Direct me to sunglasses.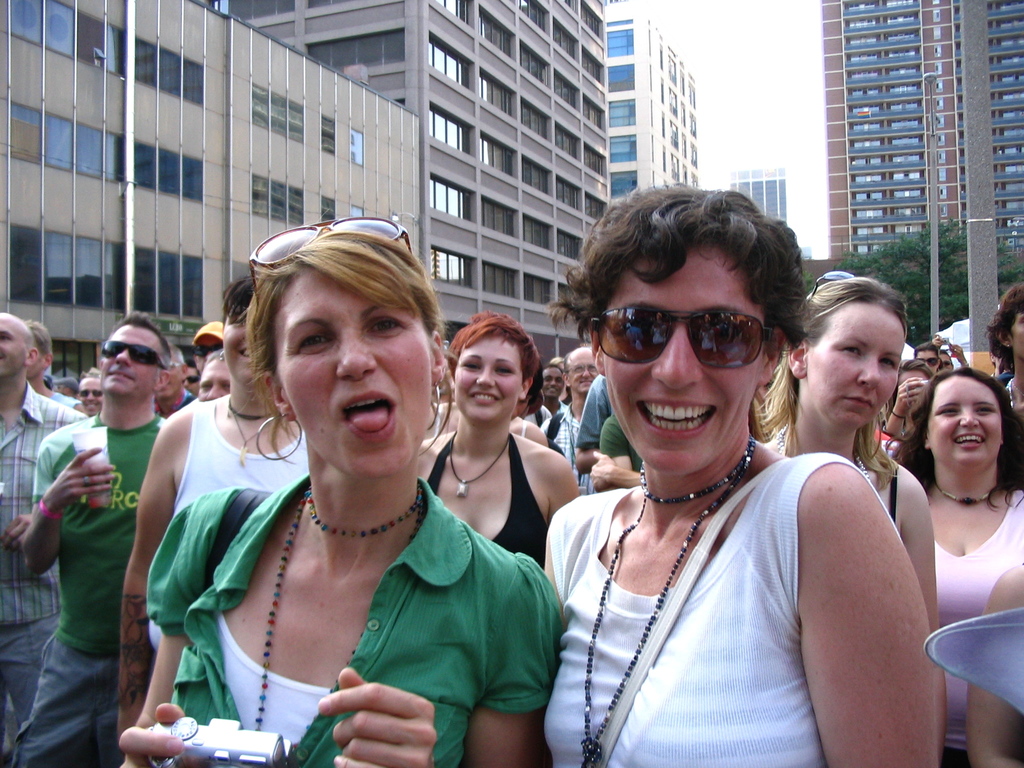
Direction: <bbox>592, 307, 783, 373</bbox>.
